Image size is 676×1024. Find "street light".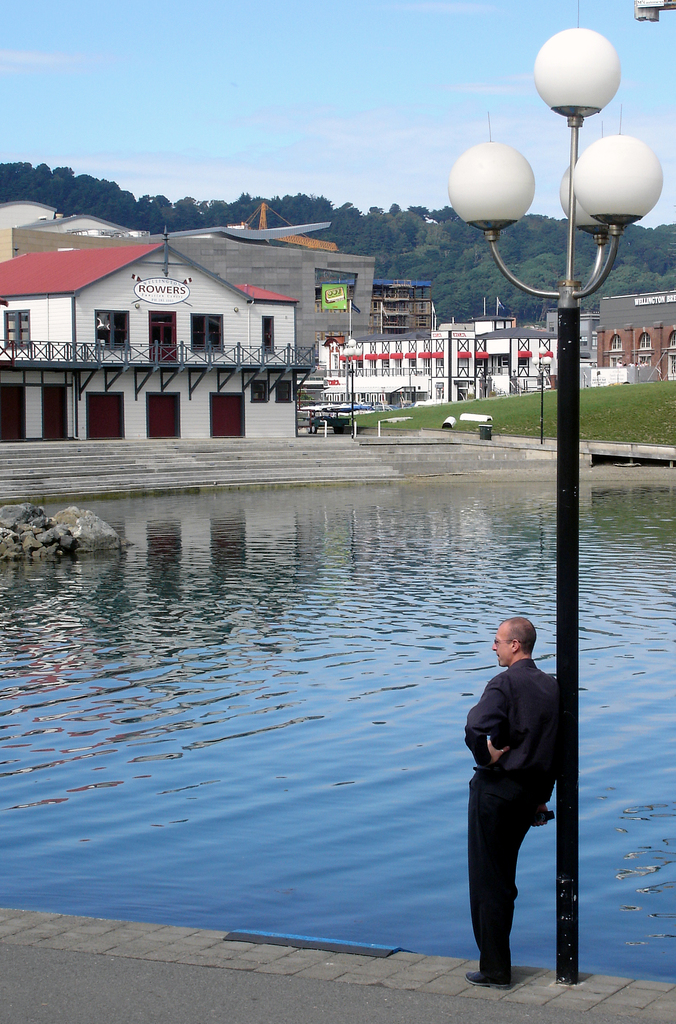
box=[447, 22, 660, 986].
